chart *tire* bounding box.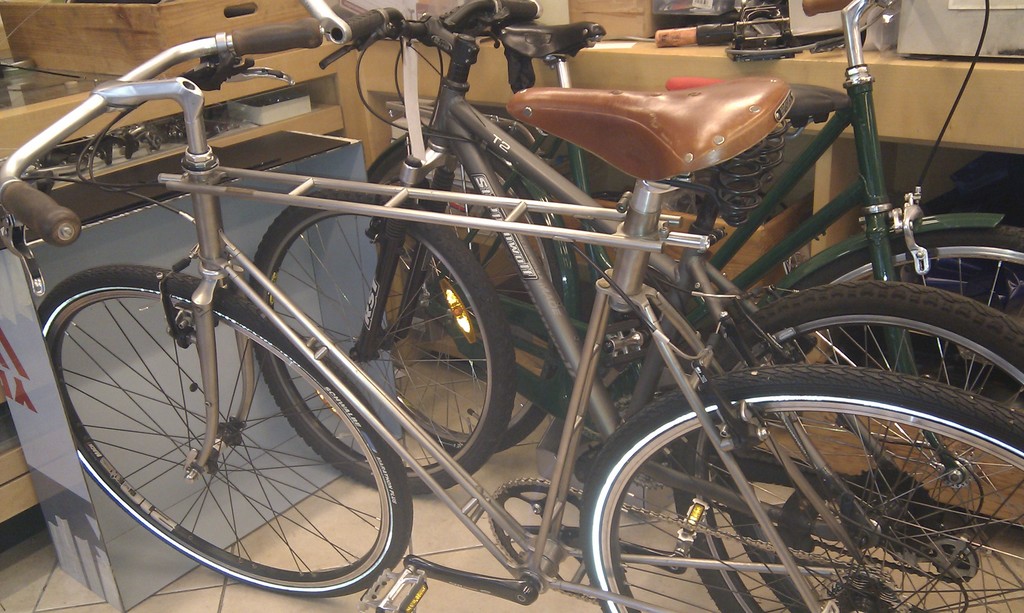
Charted: (580, 370, 1023, 612).
